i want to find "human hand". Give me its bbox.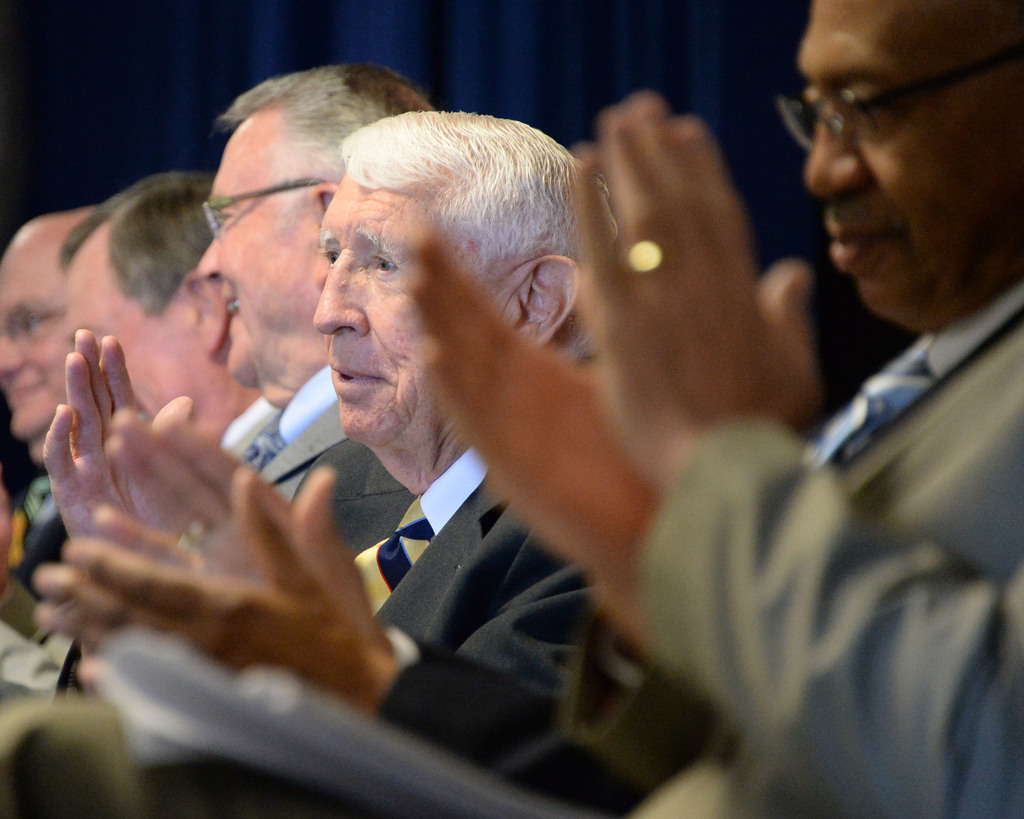
x1=24 y1=467 x2=324 y2=694.
